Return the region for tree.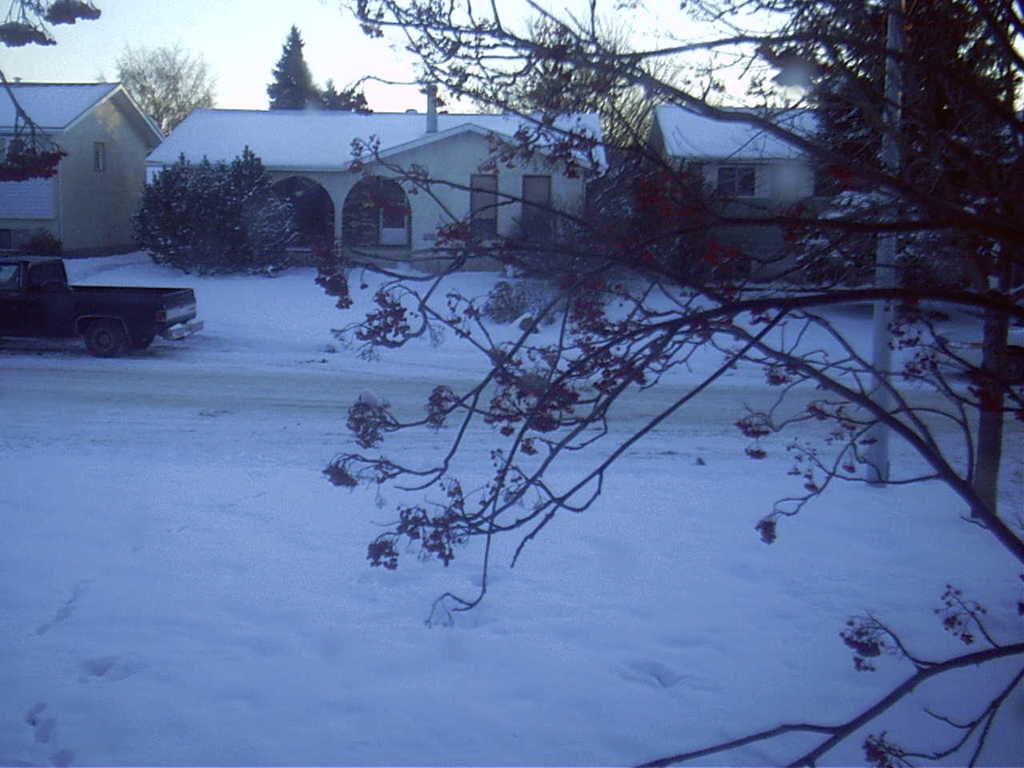
bbox=(135, 150, 315, 276).
